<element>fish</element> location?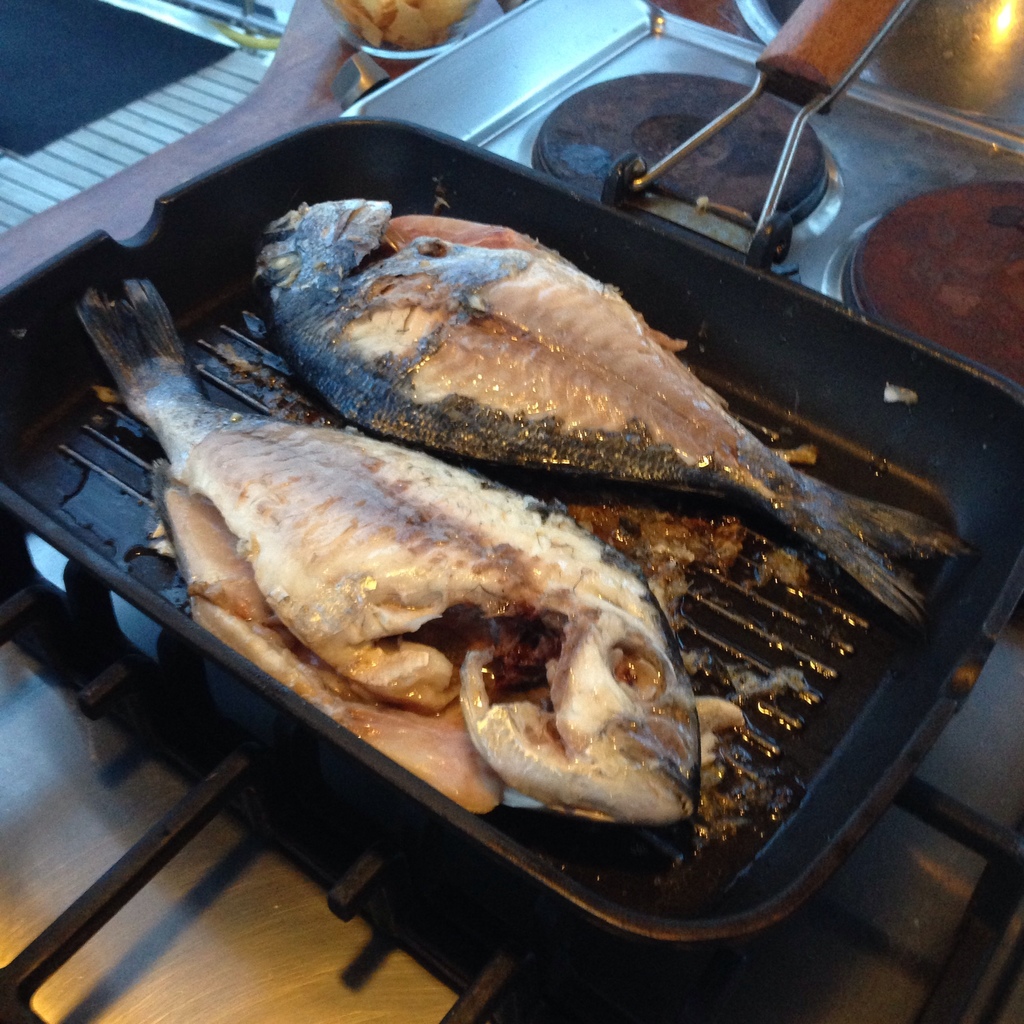
68, 266, 697, 828
